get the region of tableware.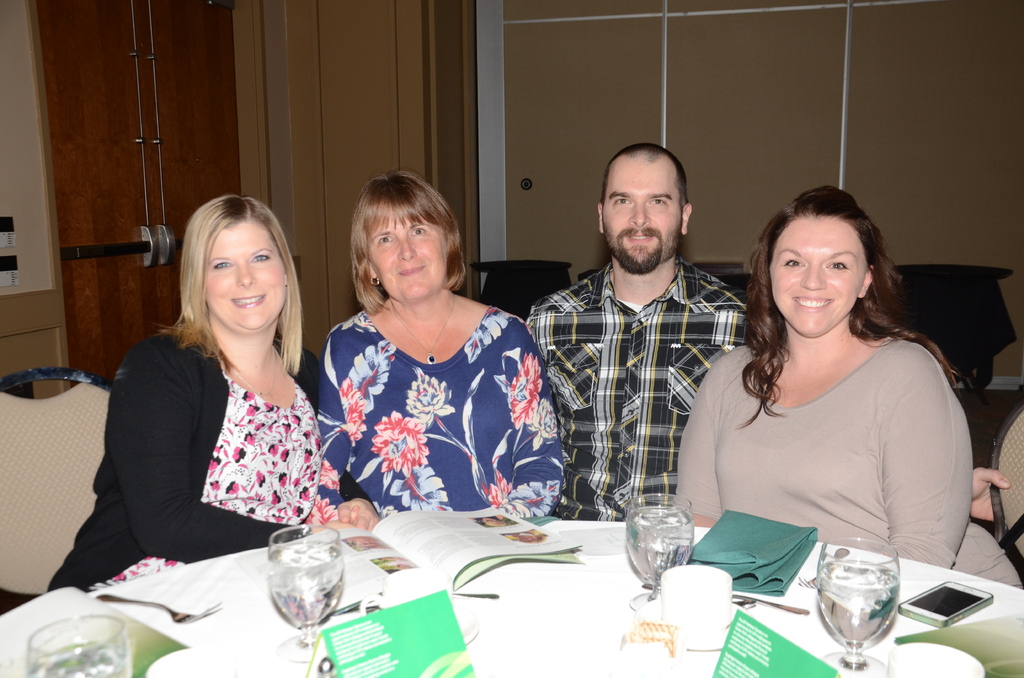
(455, 590, 499, 601).
